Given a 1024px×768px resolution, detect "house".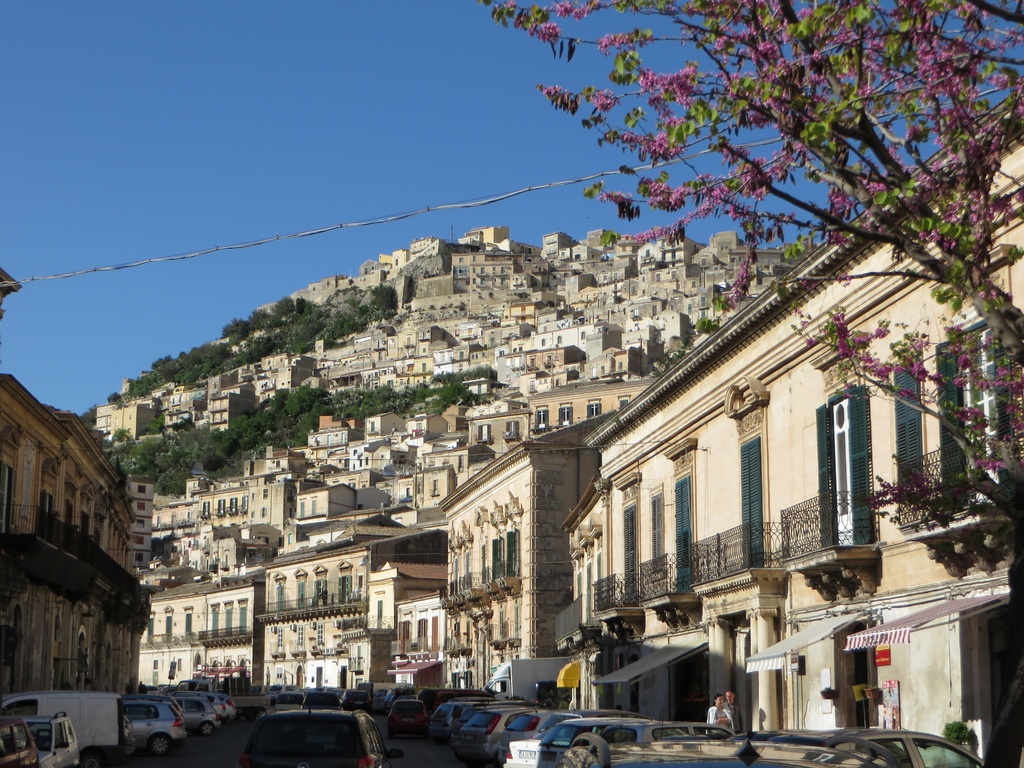
detection(469, 223, 513, 250).
